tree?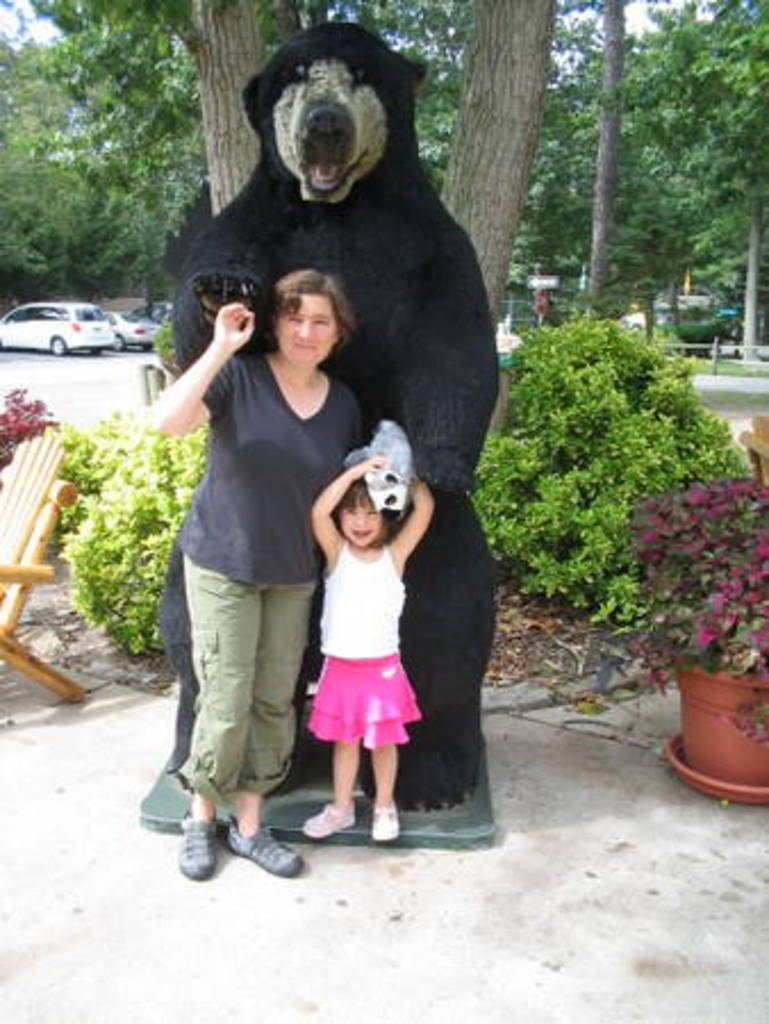
region(432, 0, 560, 314)
